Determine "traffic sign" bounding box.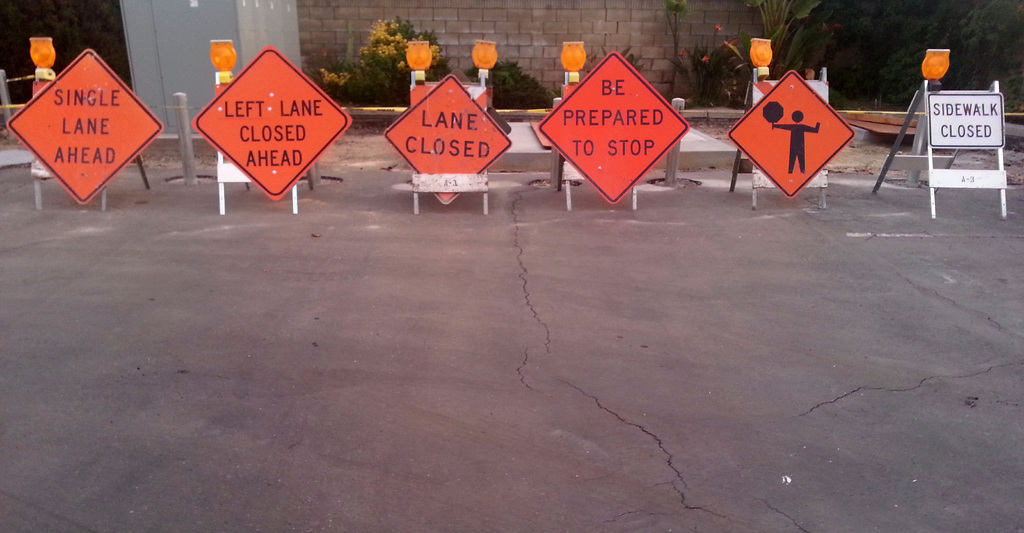
Determined: (x1=384, y1=74, x2=509, y2=203).
